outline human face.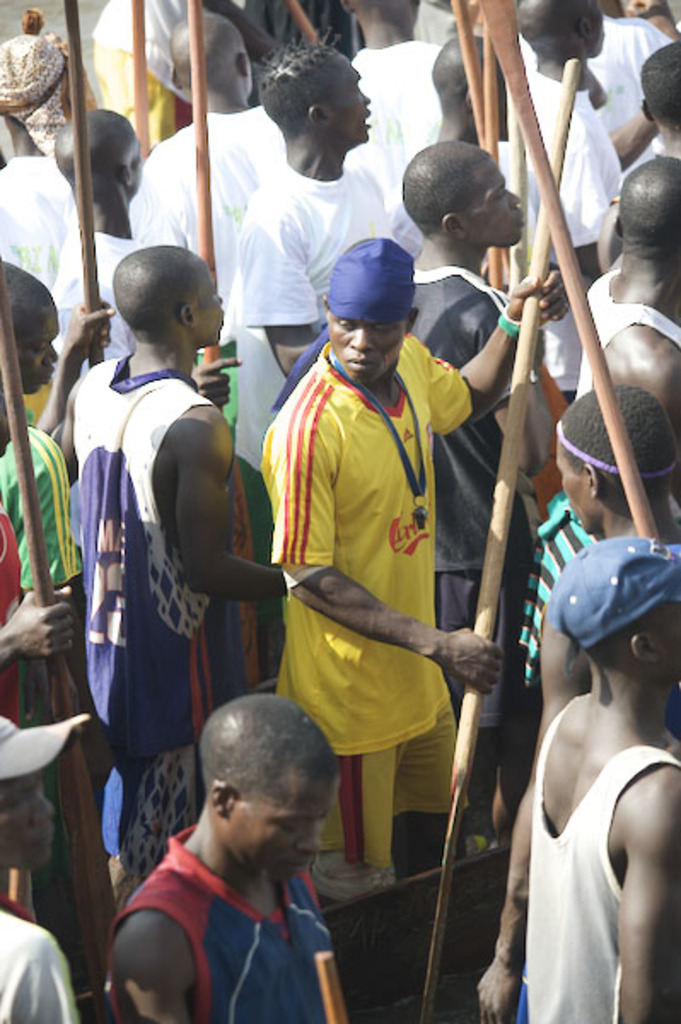
Outline: select_region(230, 761, 336, 881).
